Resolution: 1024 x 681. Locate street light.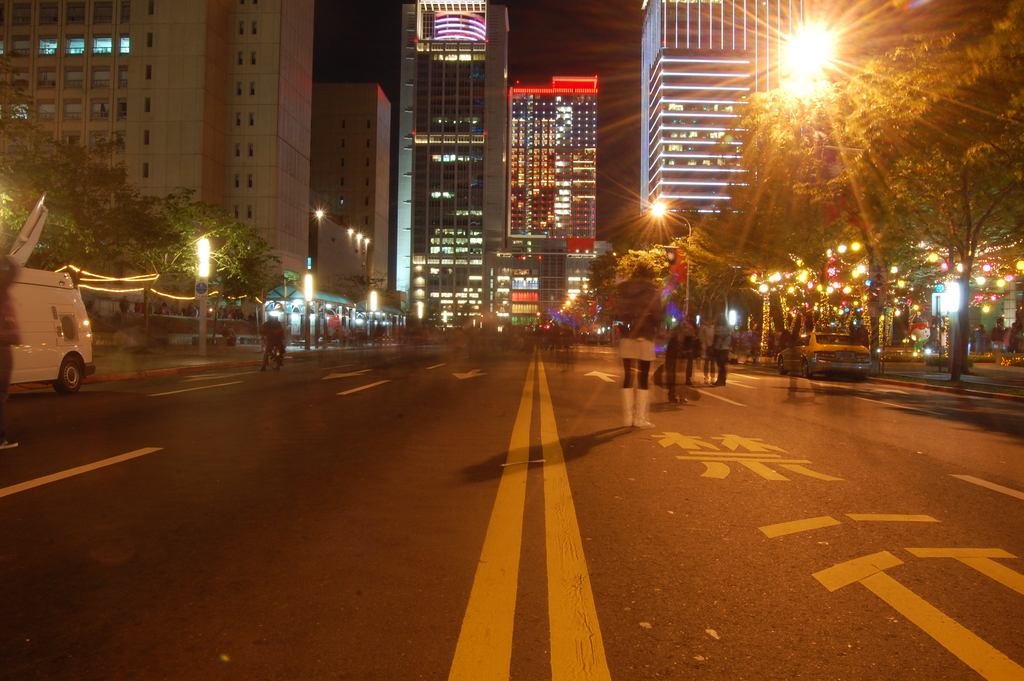
x1=413, y1=300, x2=425, y2=349.
